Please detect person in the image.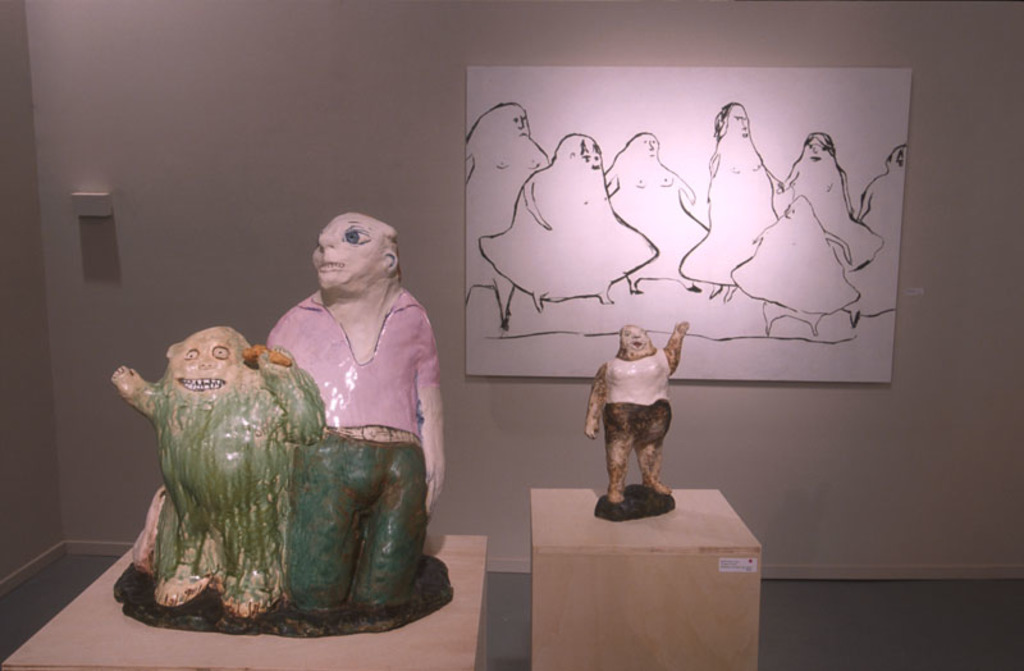
detection(109, 325, 338, 610).
